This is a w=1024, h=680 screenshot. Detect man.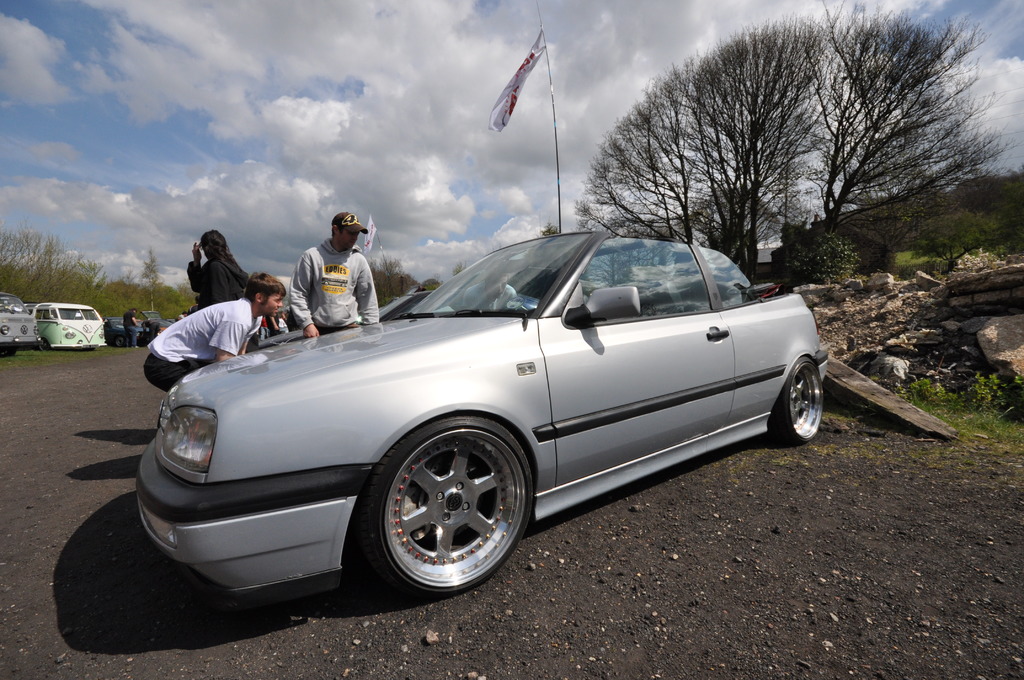
crop(142, 318, 162, 347).
